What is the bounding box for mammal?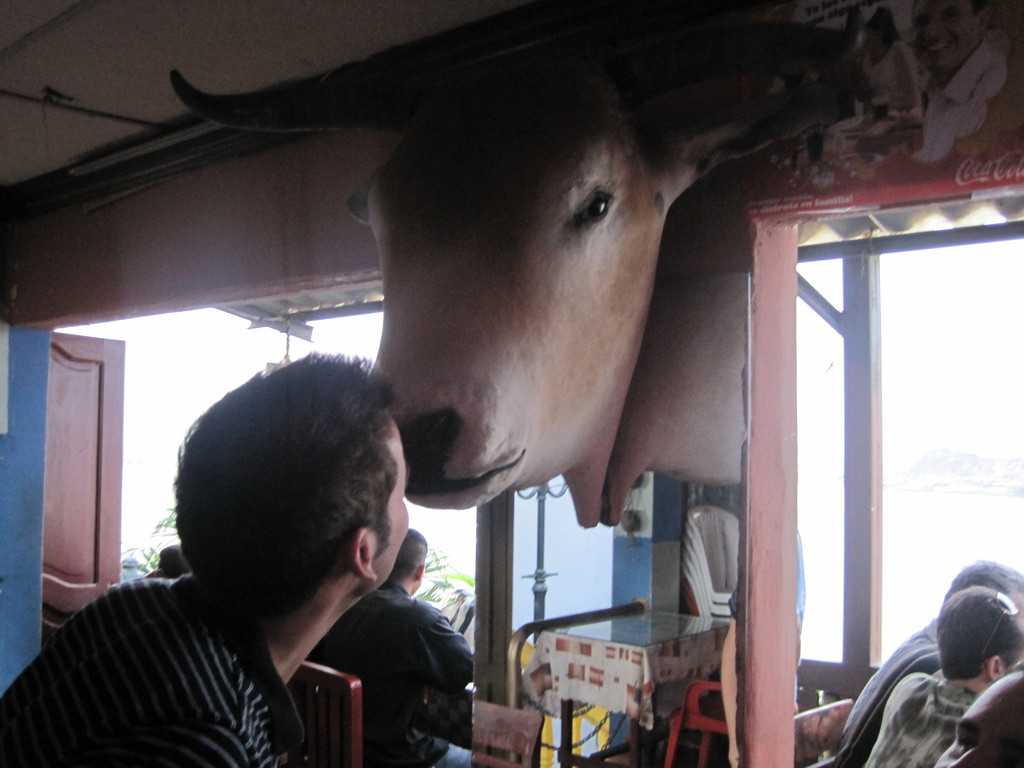
(317,532,489,767).
